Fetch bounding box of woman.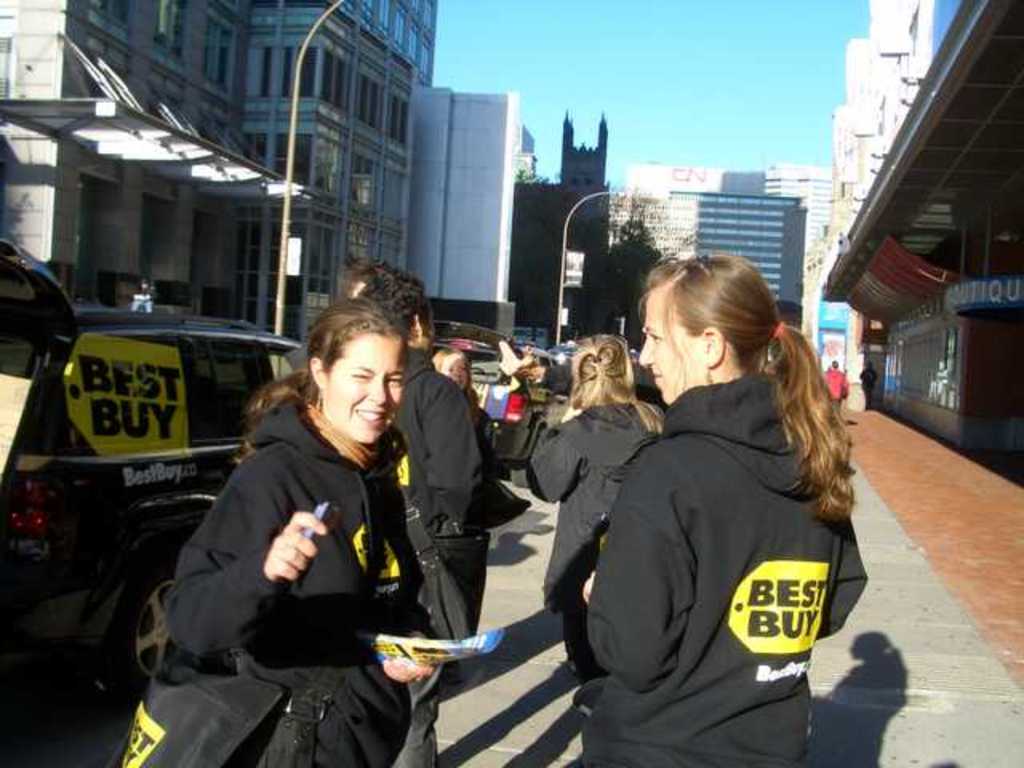
Bbox: (523,328,670,691).
